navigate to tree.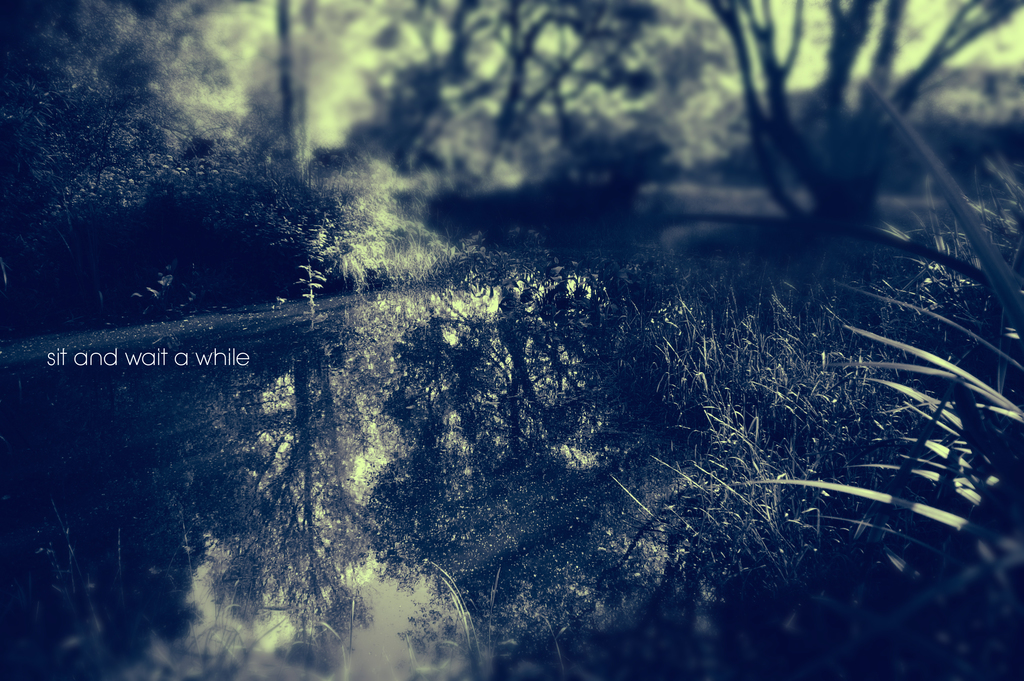
Navigation target: 367, 0, 694, 177.
